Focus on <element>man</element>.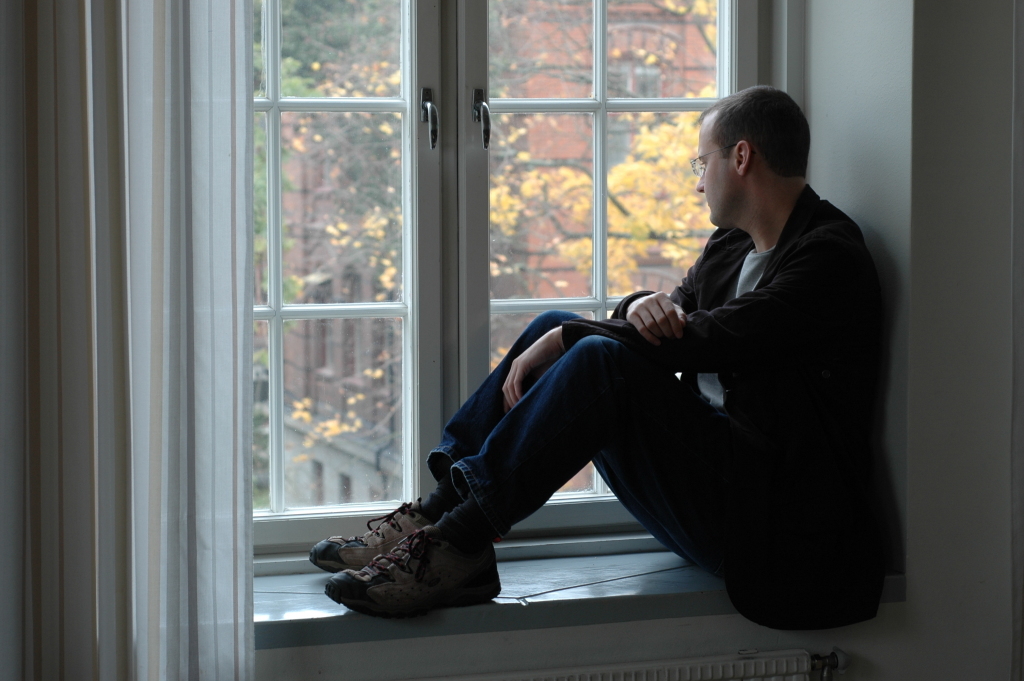
Focused at 402, 106, 883, 636.
